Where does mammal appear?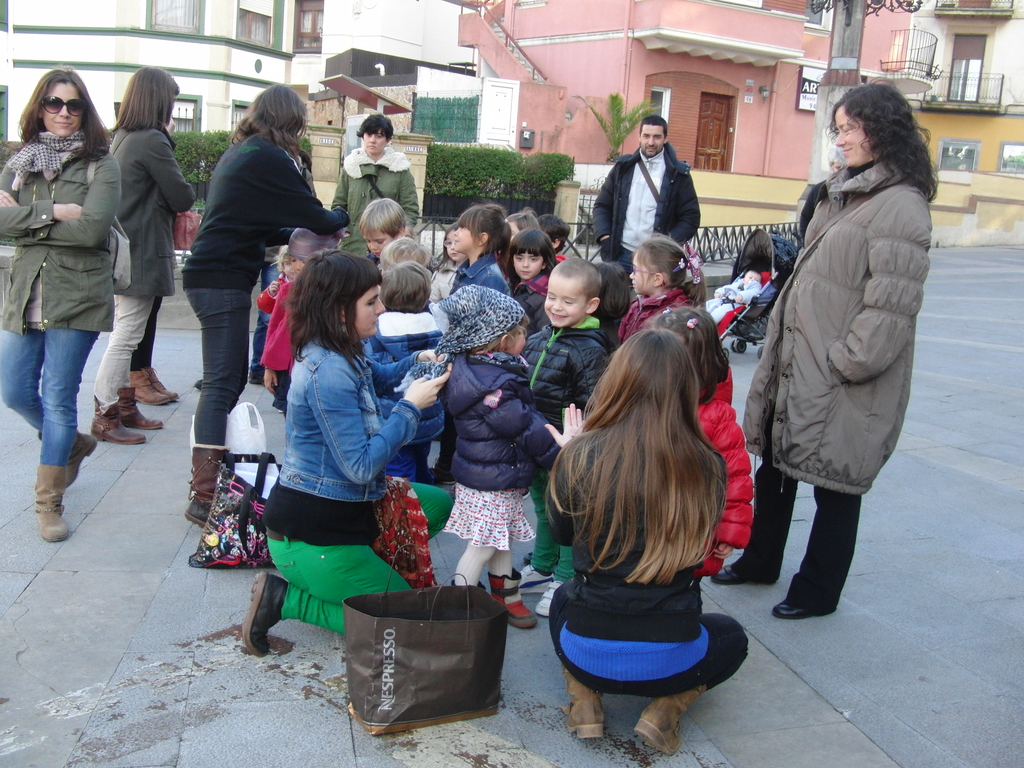
Appears at (0, 66, 122, 545).
